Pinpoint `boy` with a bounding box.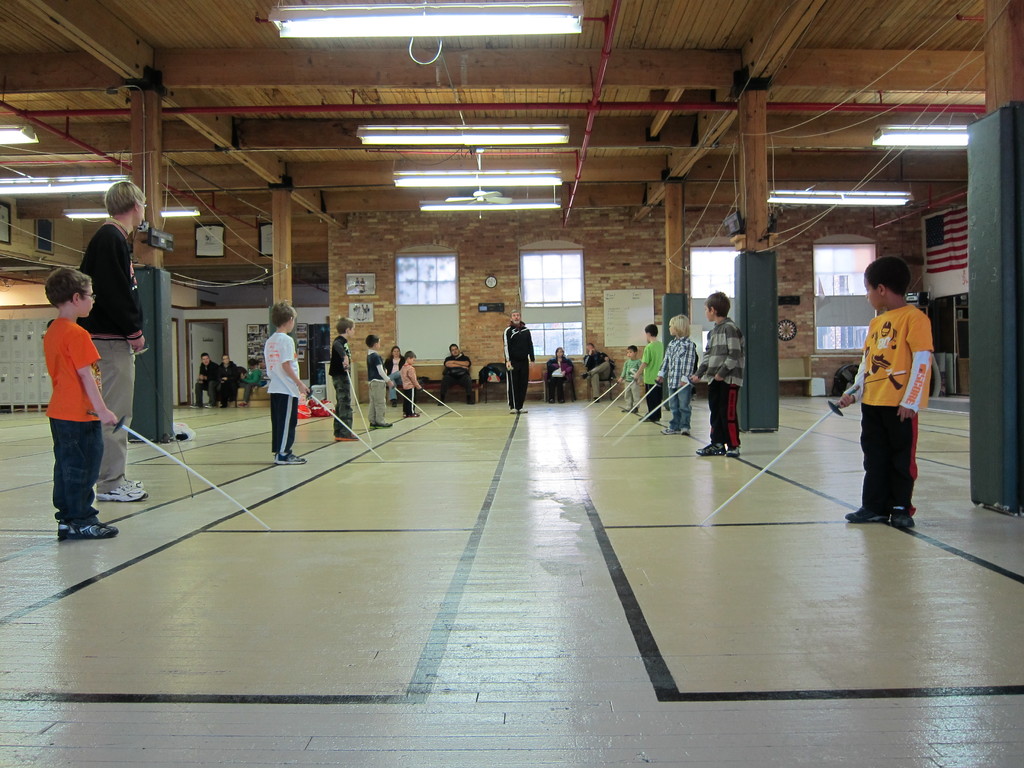
329 319 353 440.
